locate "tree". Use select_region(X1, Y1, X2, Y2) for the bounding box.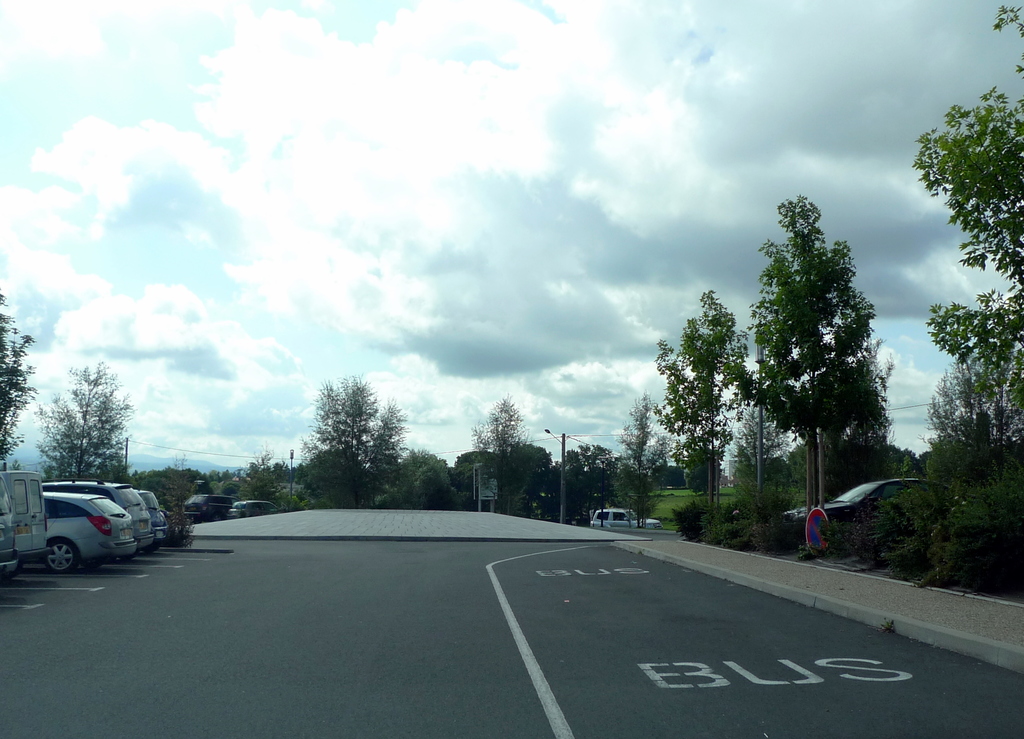
select_region(676, 441, 729, 495).
